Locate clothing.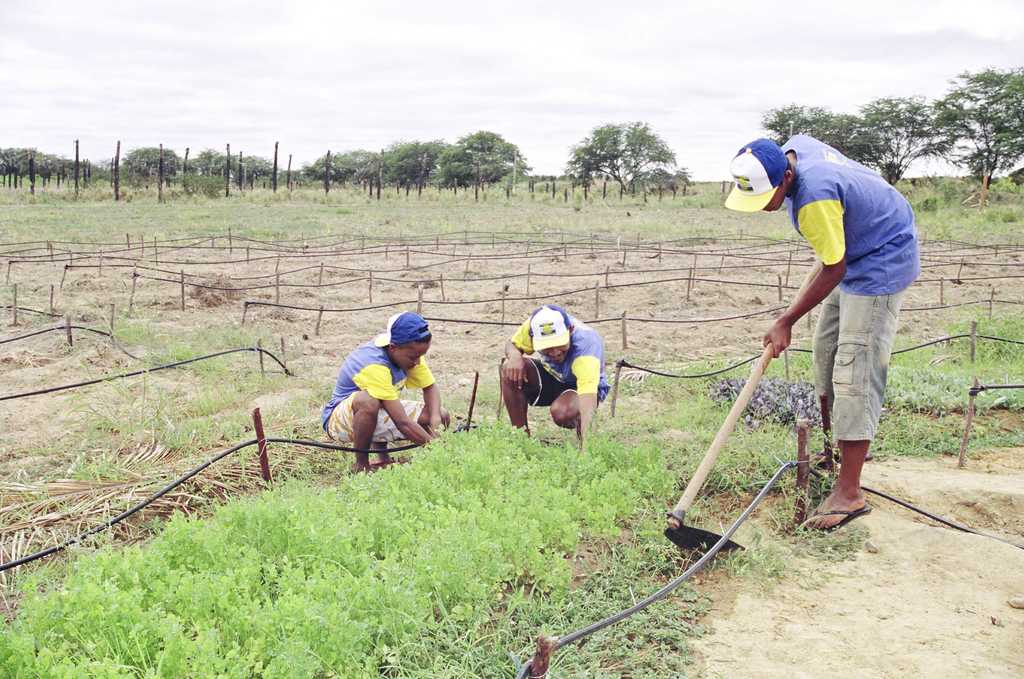
Bounding box: [508, 309, 610, 408].
